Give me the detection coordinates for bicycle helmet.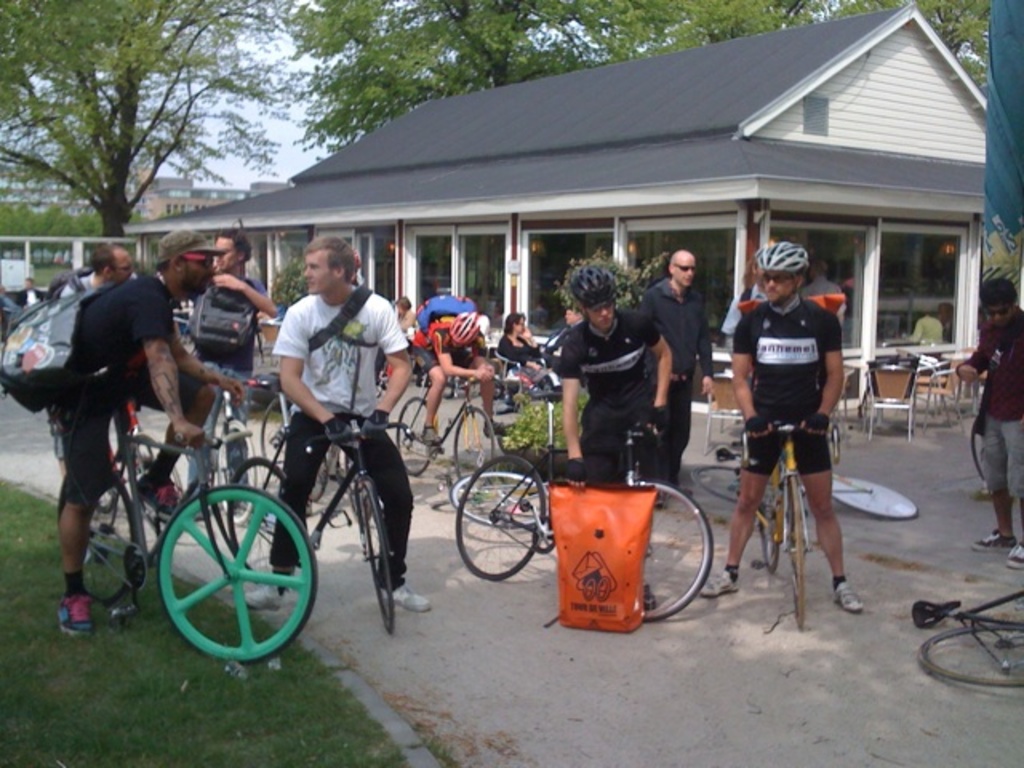
bbox(755, 242, 810, 278).
